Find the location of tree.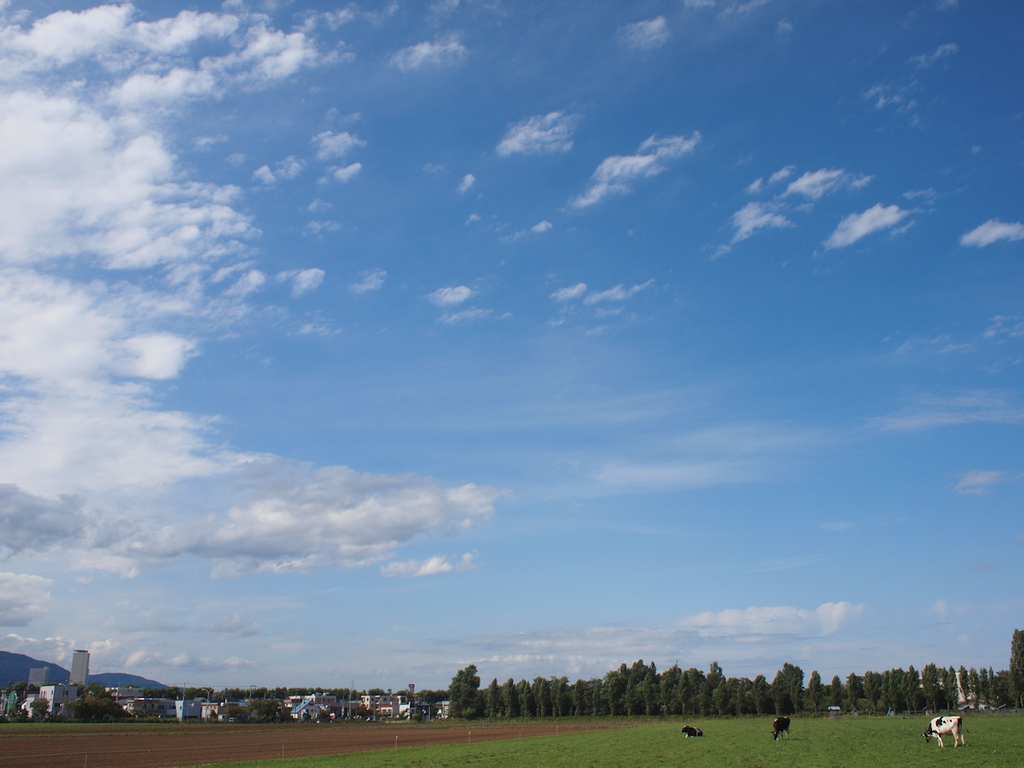
Location: 486:660:958:721.
